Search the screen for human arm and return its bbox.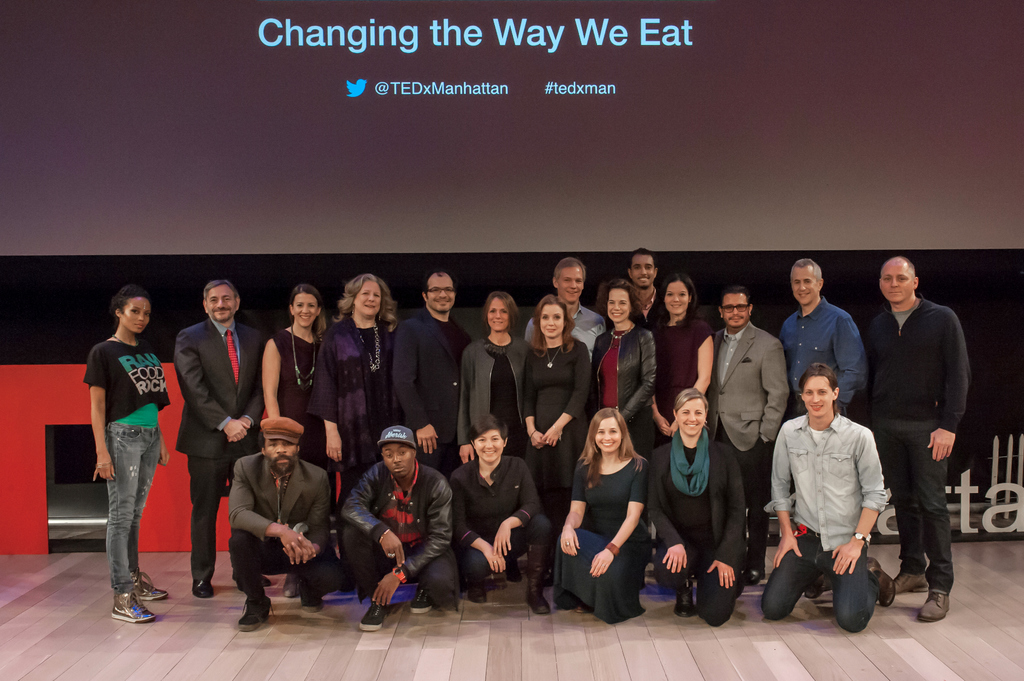
Found: rect(83, 358, 118, 482).
